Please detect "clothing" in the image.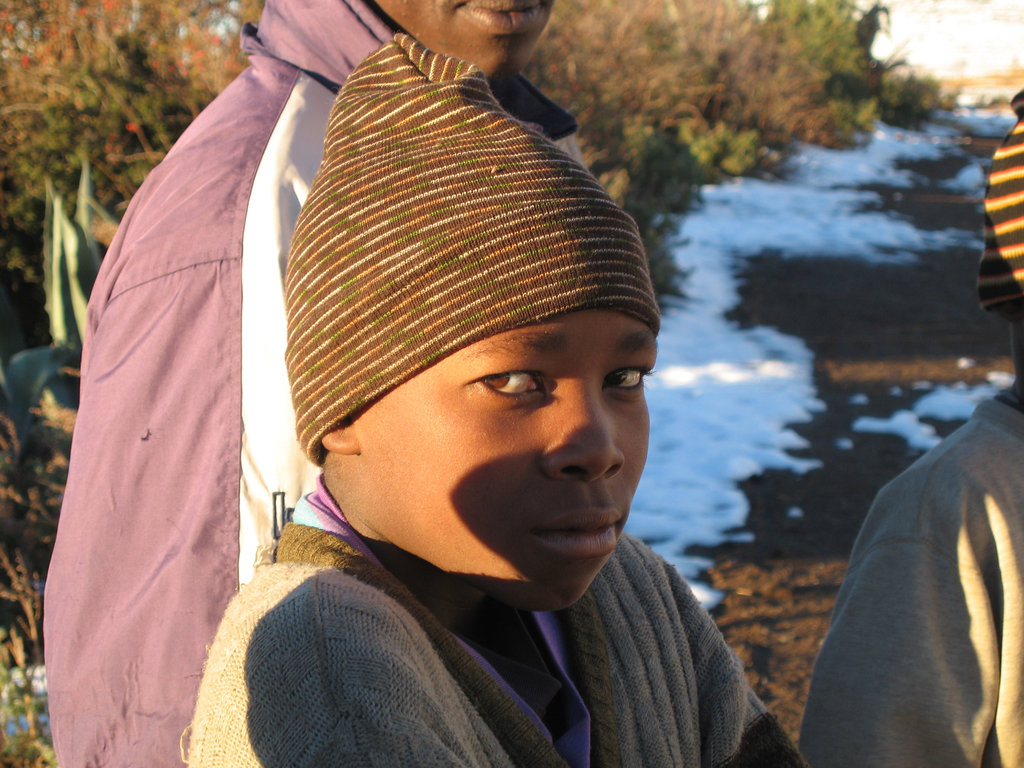
box(40, 0, 589, 765).
